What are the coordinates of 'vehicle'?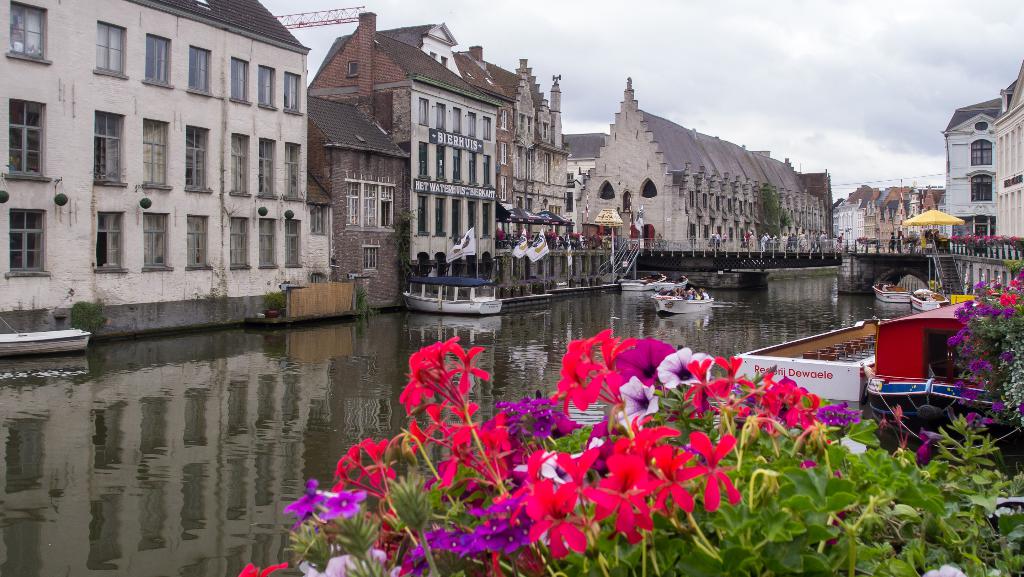
left=402, top=277, right=503, bottom=316.
